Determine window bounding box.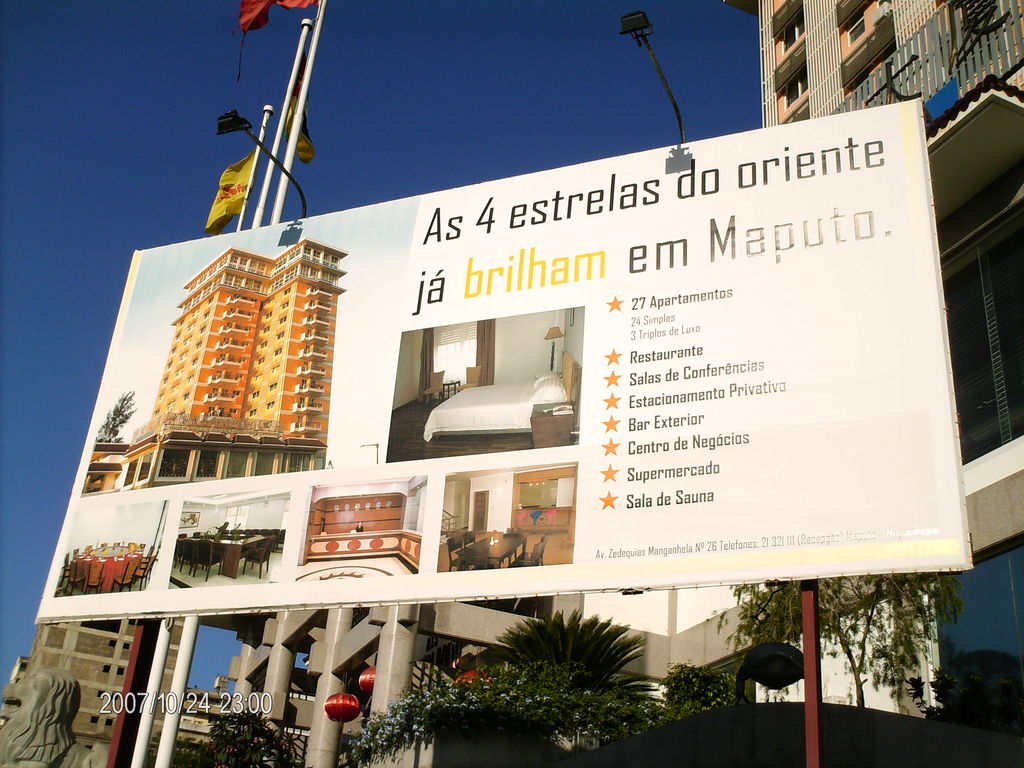
Determined: 97,688,120,704.
